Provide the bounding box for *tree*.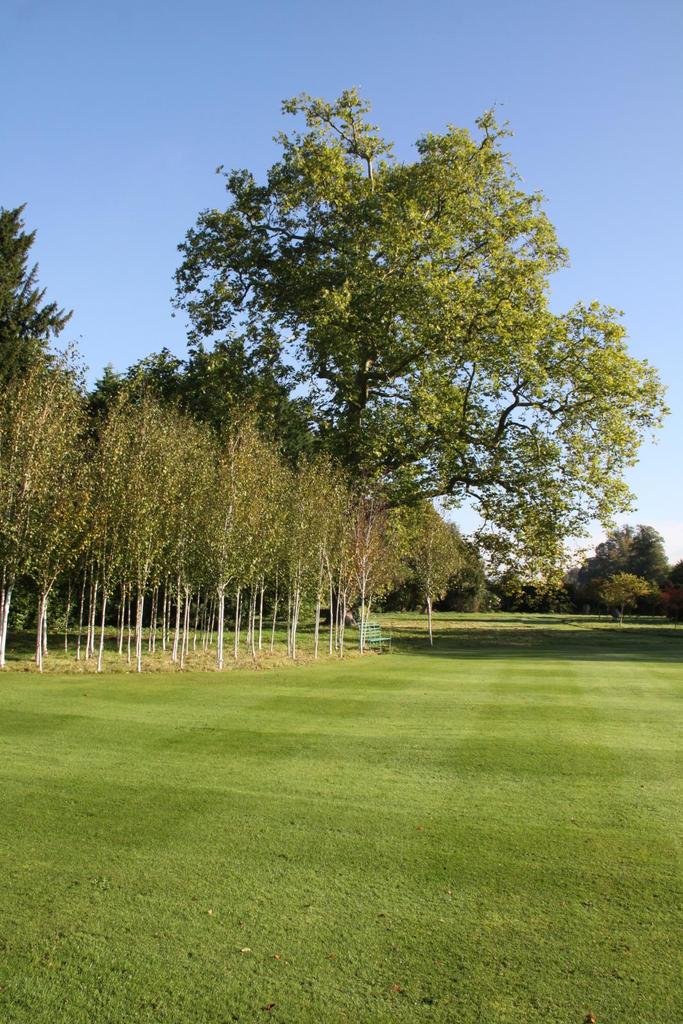
box=[655, 554, 682, 628].
